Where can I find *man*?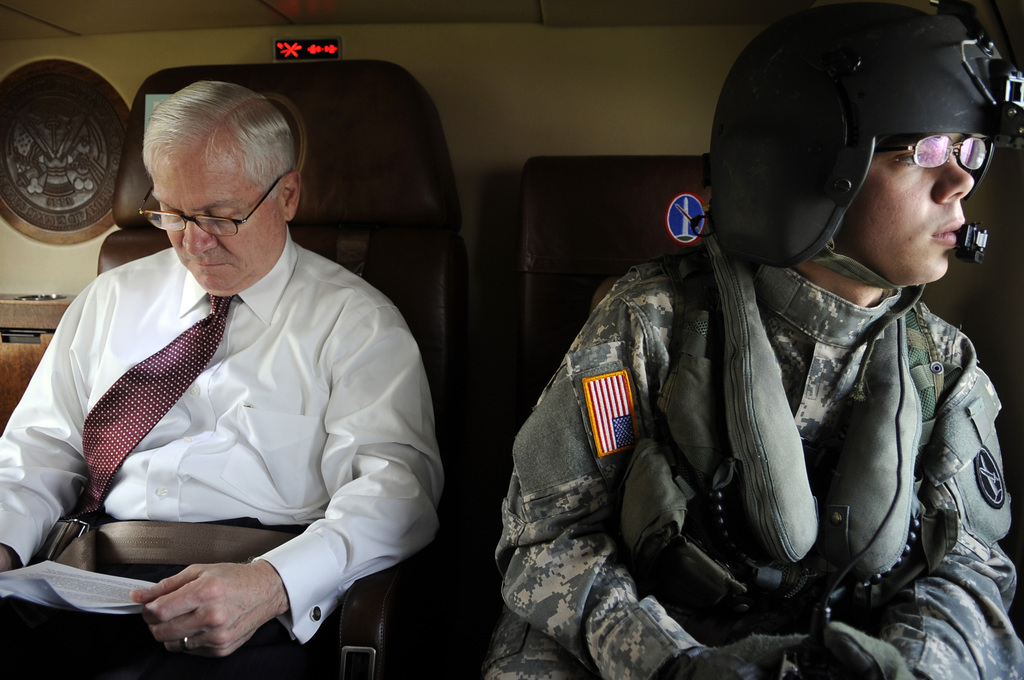
You can find it at {"left": 467, "top": 6, "right": 1012, "bottom": 679}.
